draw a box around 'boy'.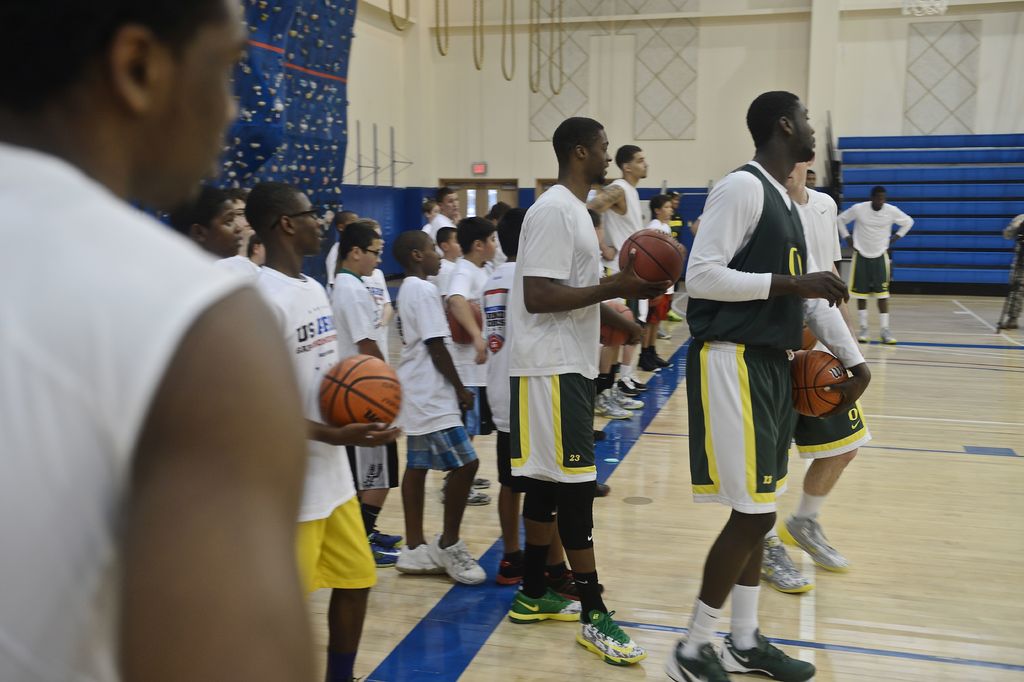
bbox=(642, 193, 678, 372).
